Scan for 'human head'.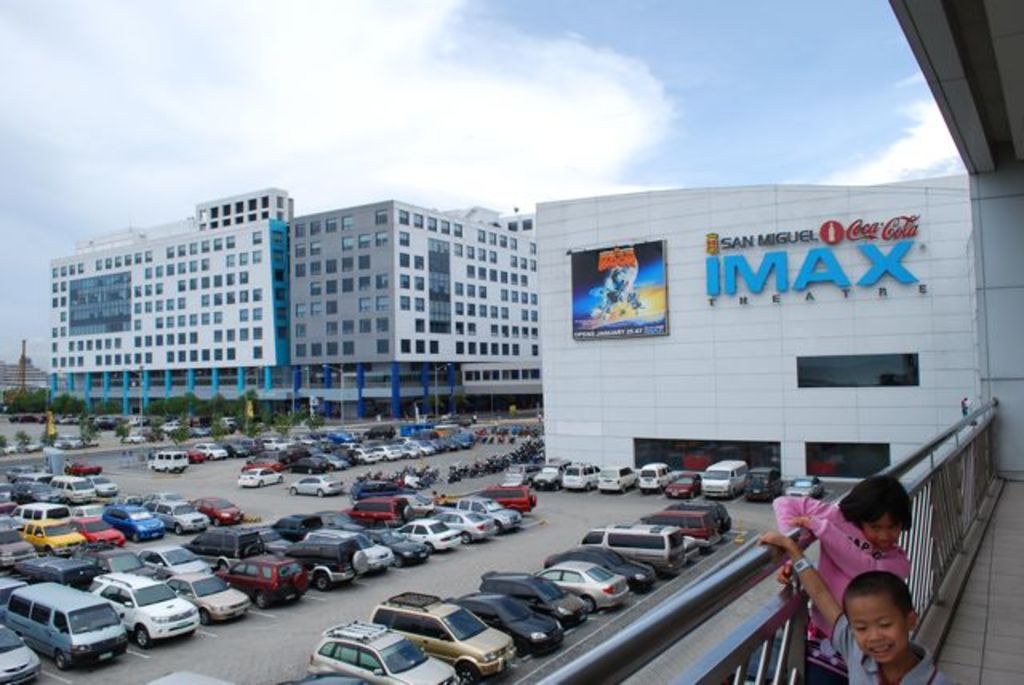
Scan result: left=842, top=576, right=920, bottom=667.
